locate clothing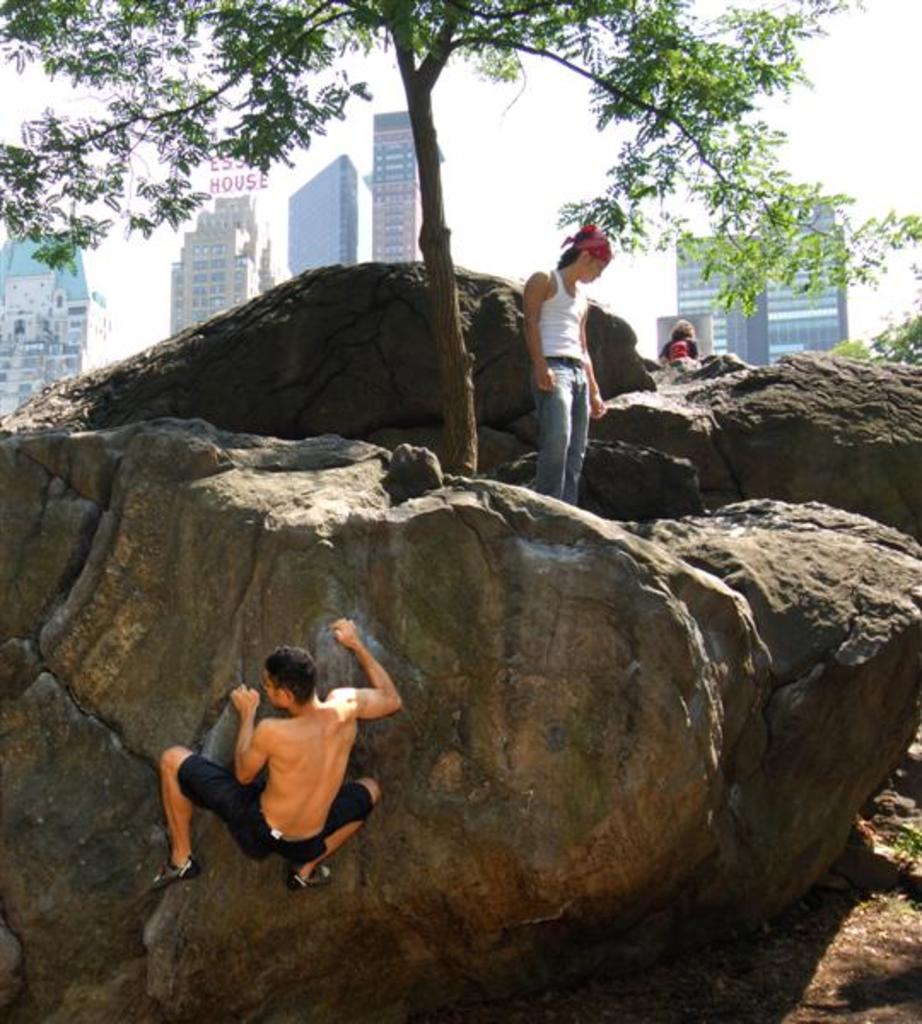
box=[178, 754, 371, 862]
